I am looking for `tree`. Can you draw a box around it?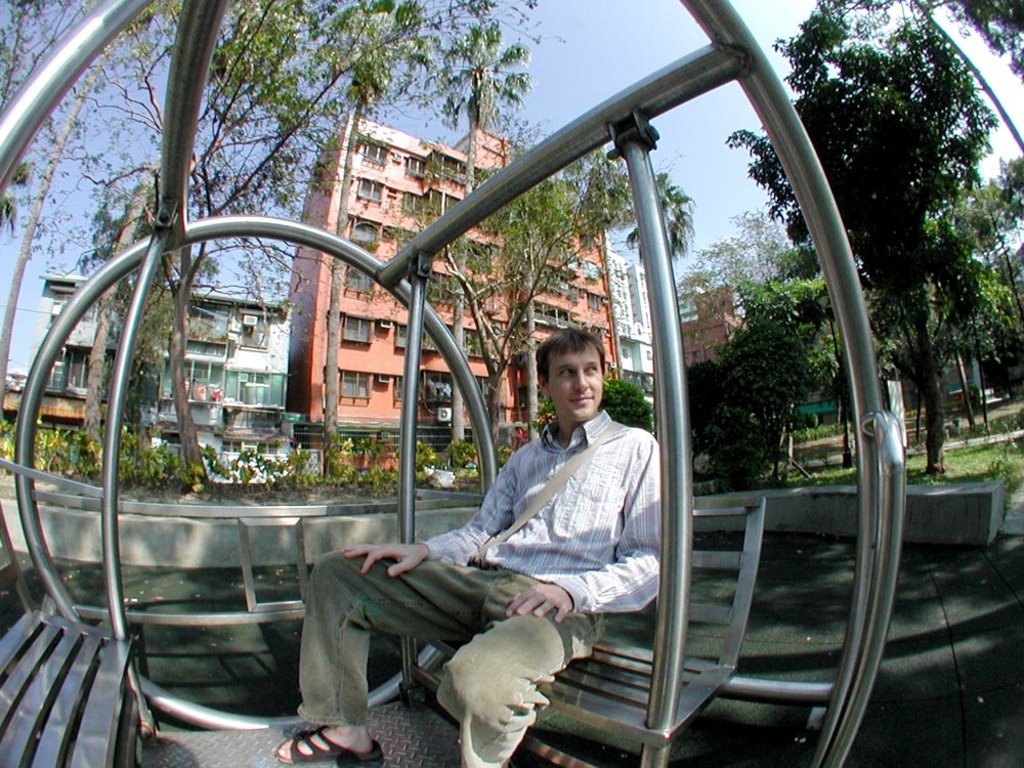
Sure, the bounding box is [722,0,998,483].
